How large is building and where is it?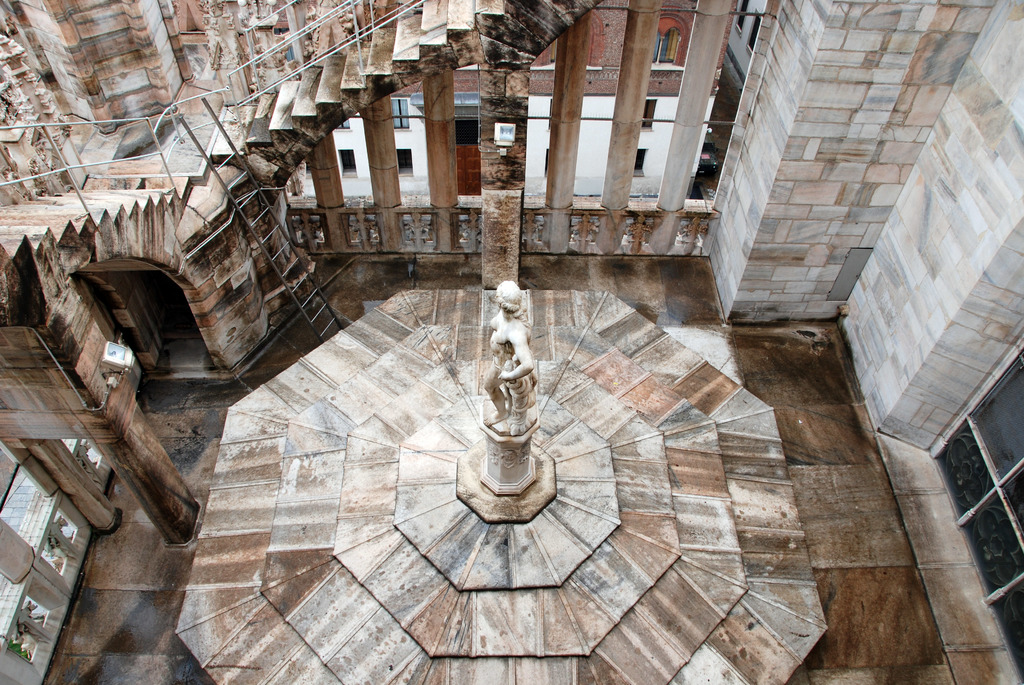
Bounding box: 0:0:1023:684.
